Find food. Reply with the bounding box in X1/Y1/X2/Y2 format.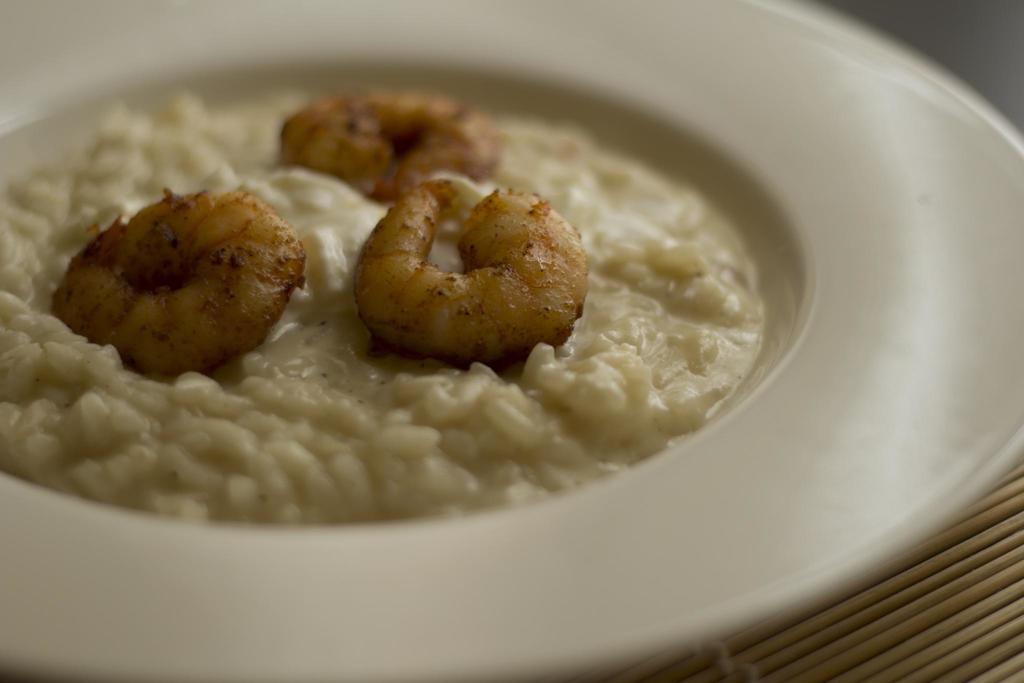
42/179/310/383.
